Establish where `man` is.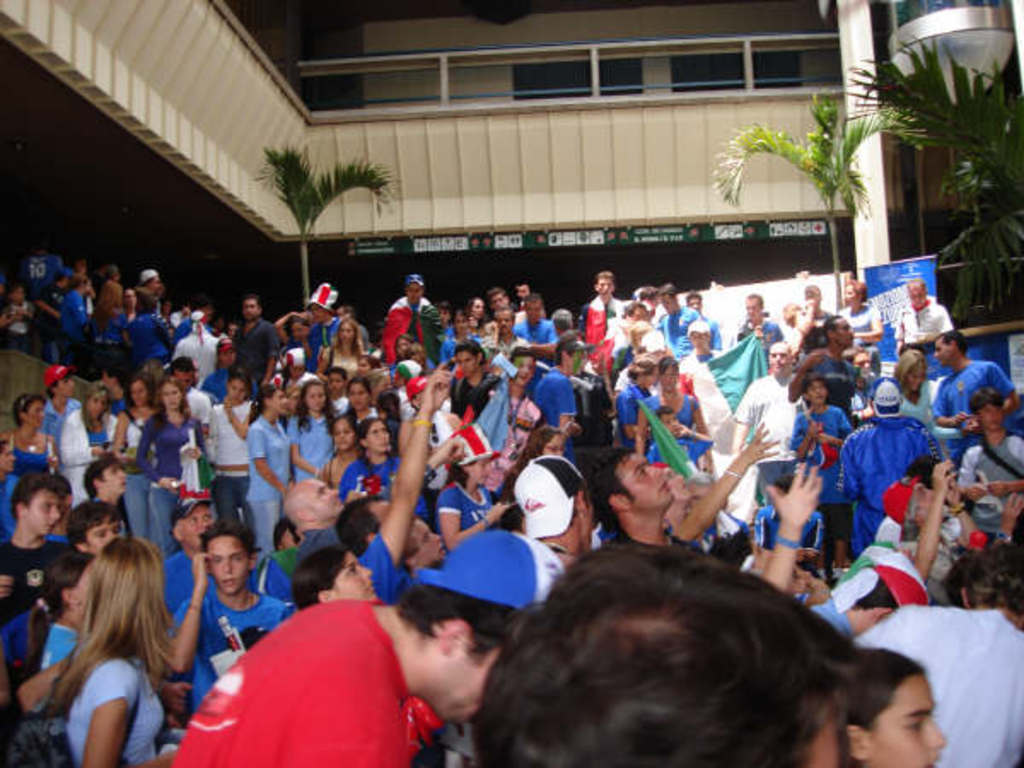
Established at {"left": 601, "top": 447, "right": 823, "bottom": 584}.
